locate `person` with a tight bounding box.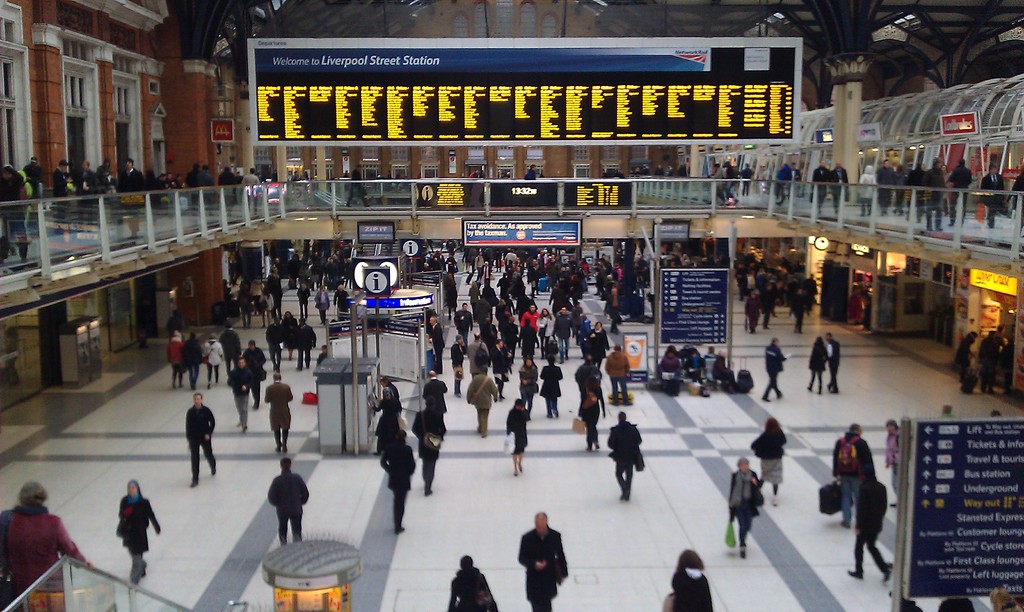
detection(244, 166, 260, 210).
